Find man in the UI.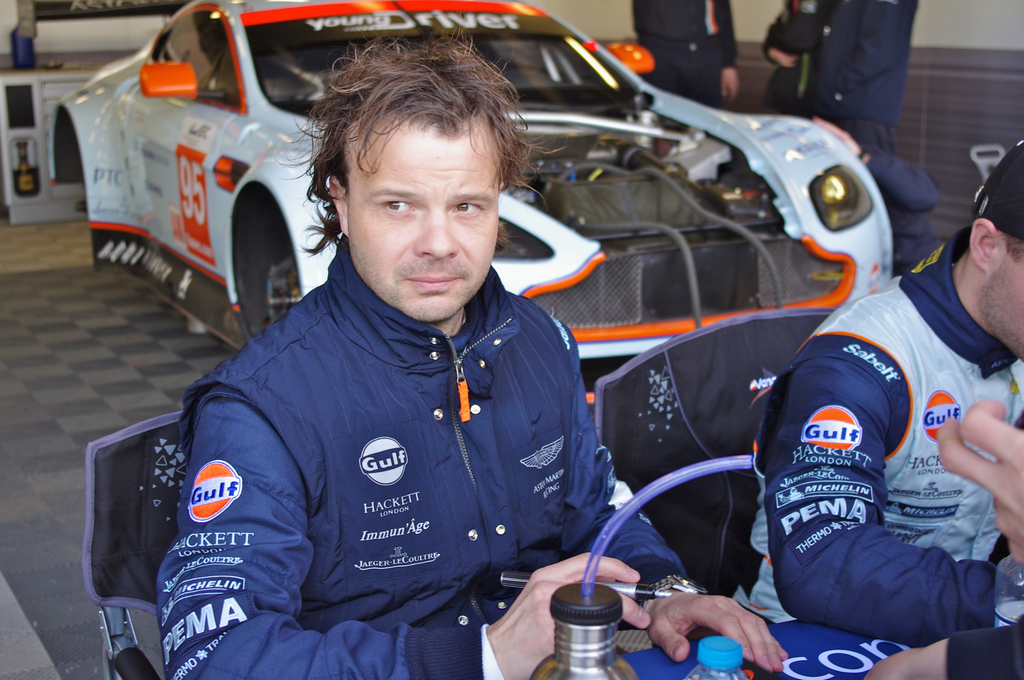
UI element at pyautogui.locateOnScreen(739, 138, 1023, 651).
